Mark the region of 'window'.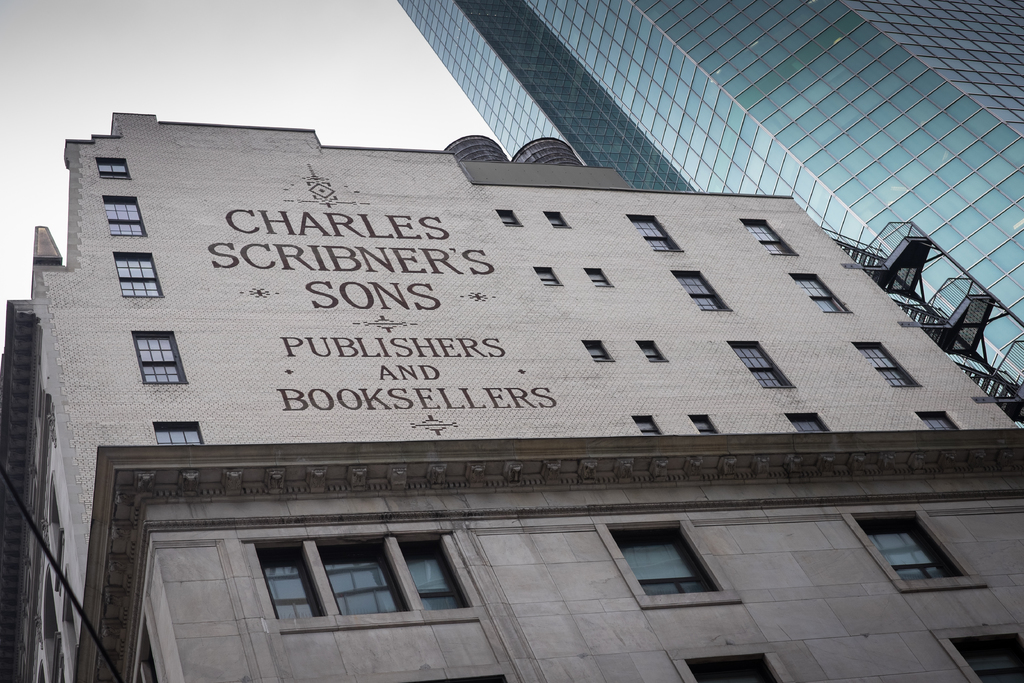
Region: (x1=118, y1=252, x2=160, y2=296).
